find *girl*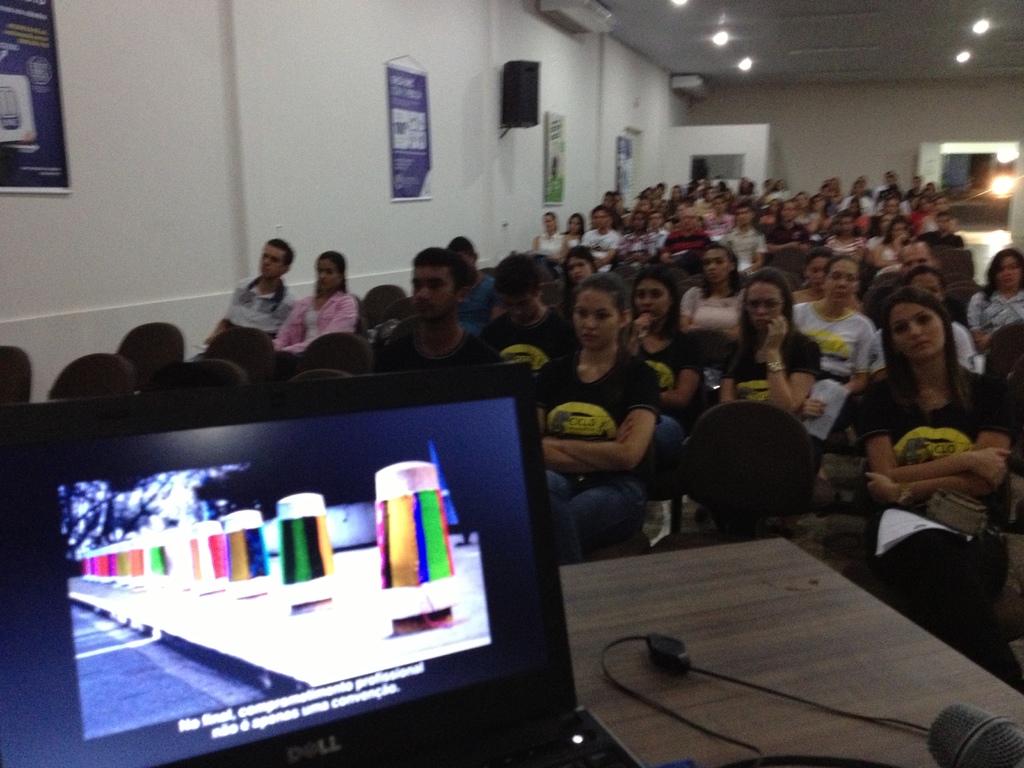
(962, 243, 1023, 346)
